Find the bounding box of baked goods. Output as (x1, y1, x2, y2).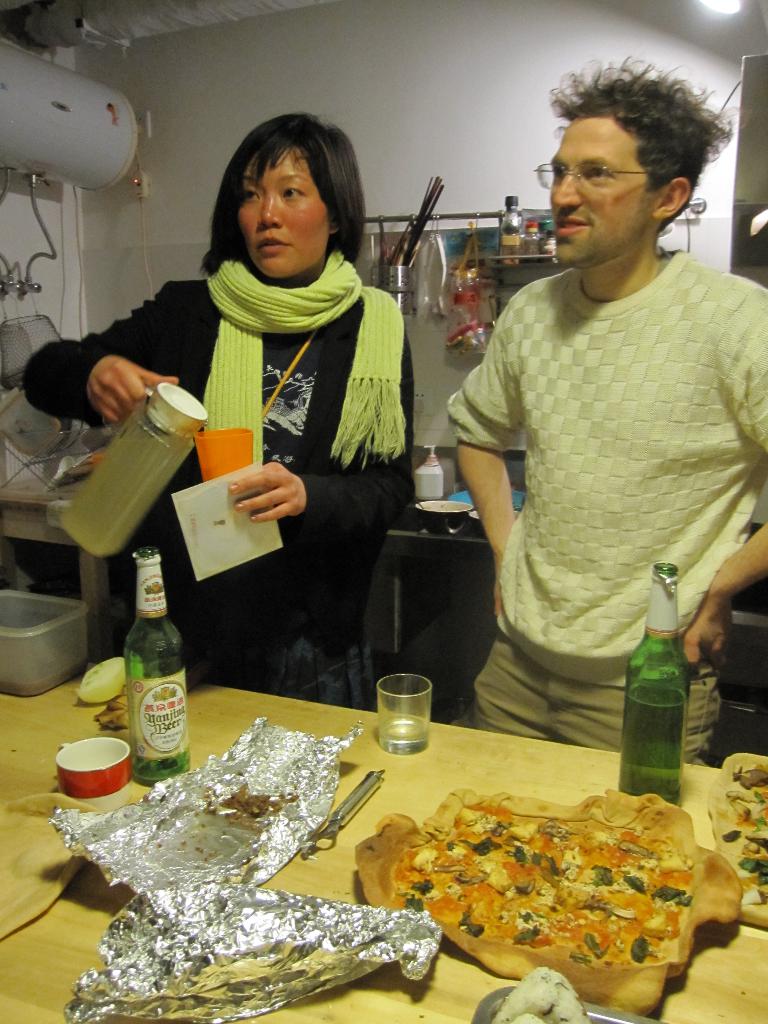
(703, 748, 767, 934).
